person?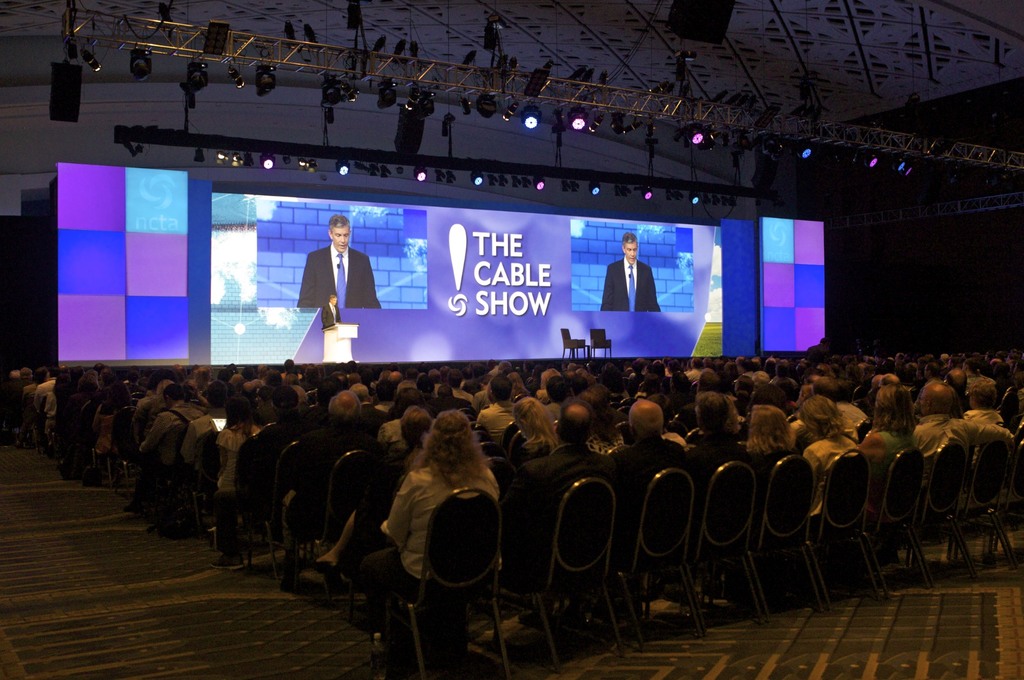
<region>597, 230, 664, 312</region>
